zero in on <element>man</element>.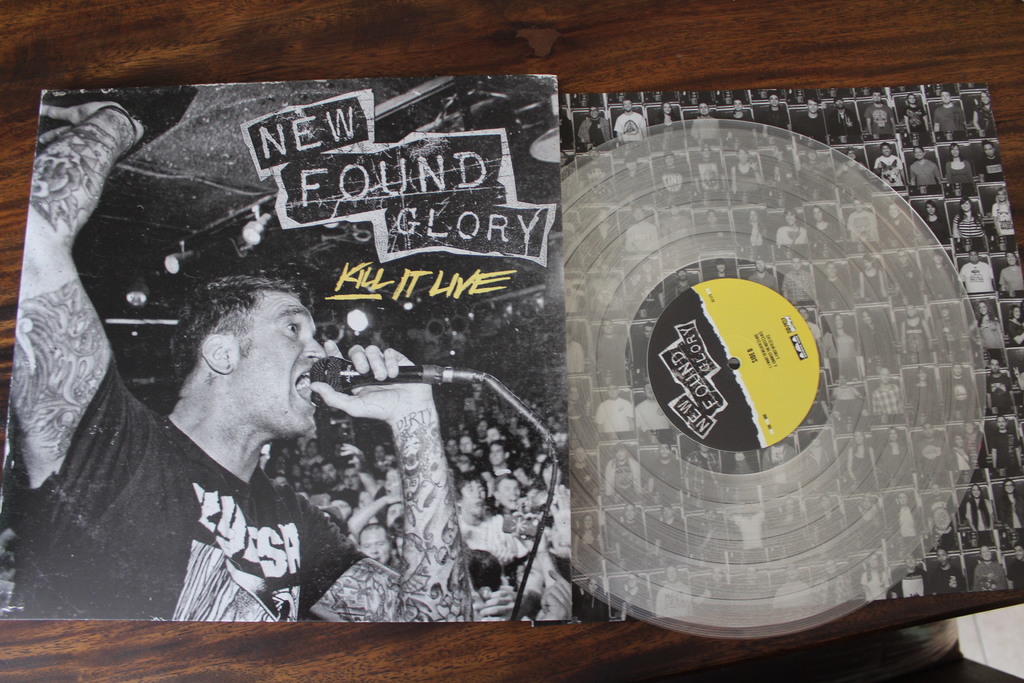
Zeroed in: x1=614, y1=101, x2=650, y2=158.
